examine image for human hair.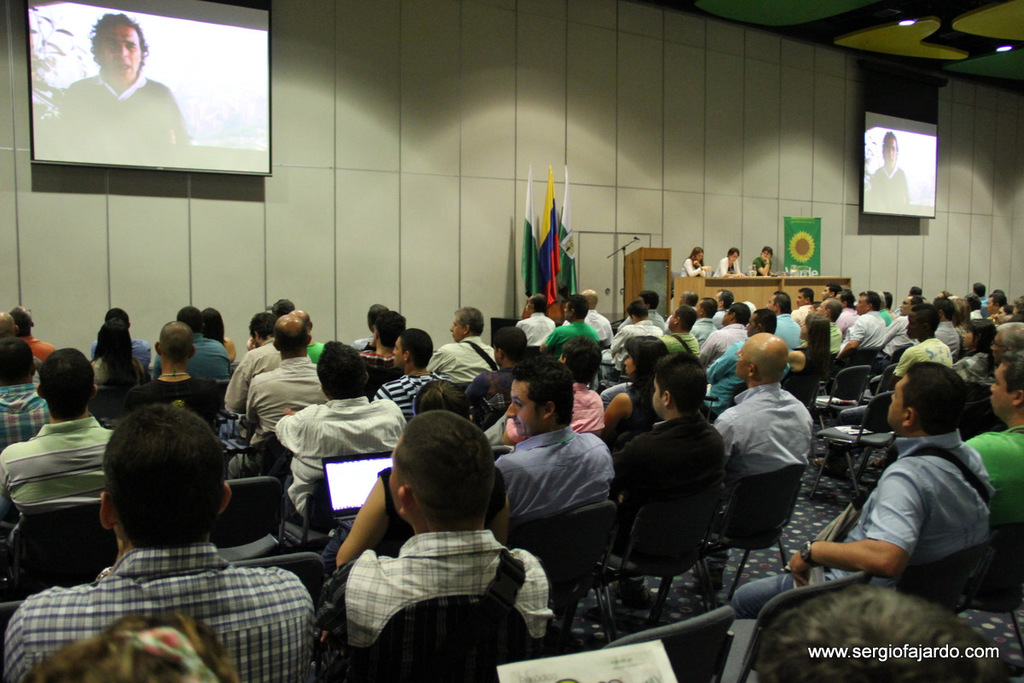
Examination result: l=727, t=301, r=753, b=326.
